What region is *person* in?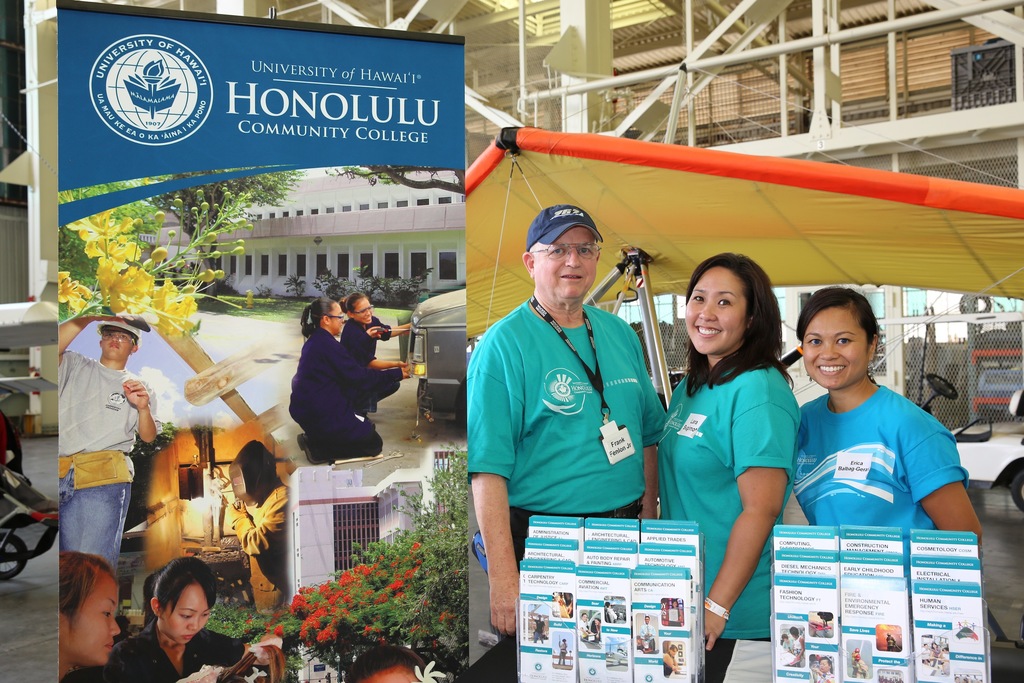
select_region(657, 242, 799, 654).
